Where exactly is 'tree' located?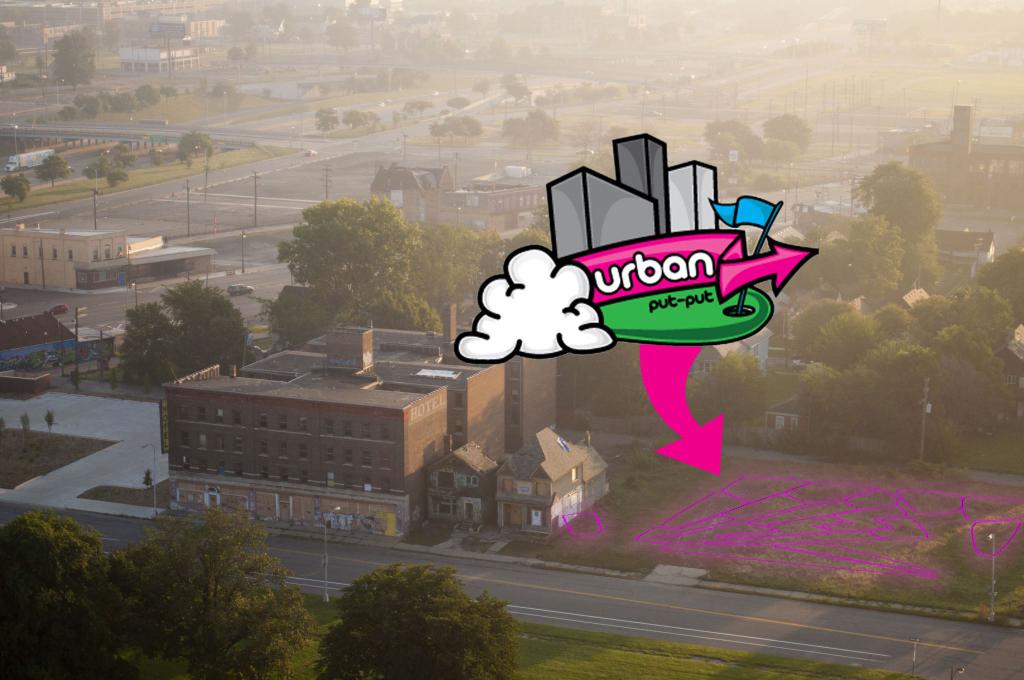
Its bounding box is BBox(853, 158, 941, 235).
